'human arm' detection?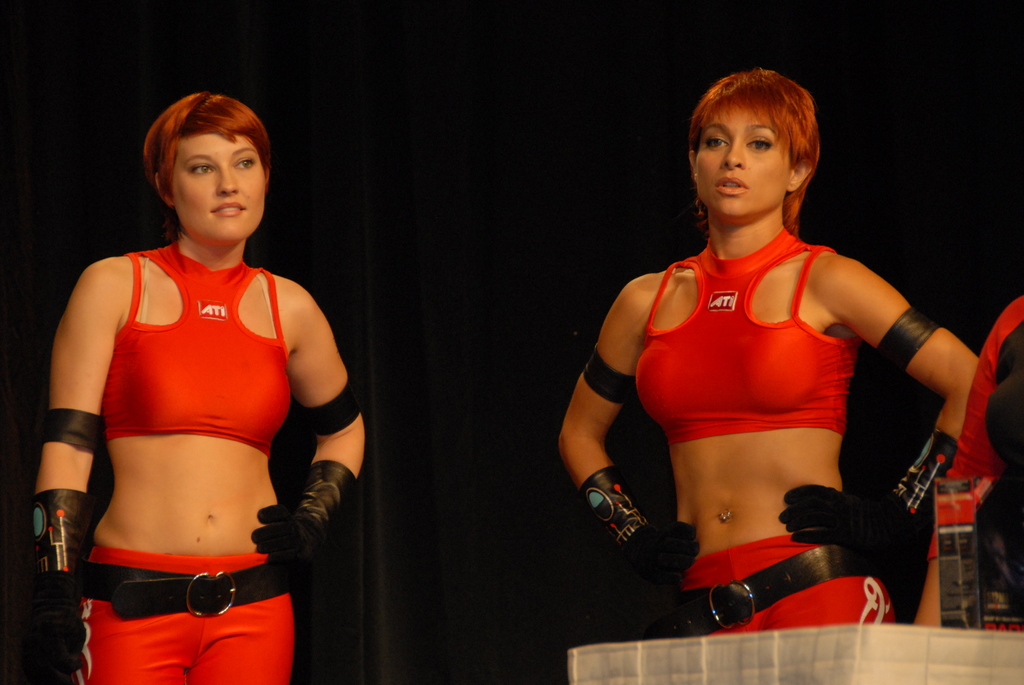
l=815, t=248, r=986, b=526
